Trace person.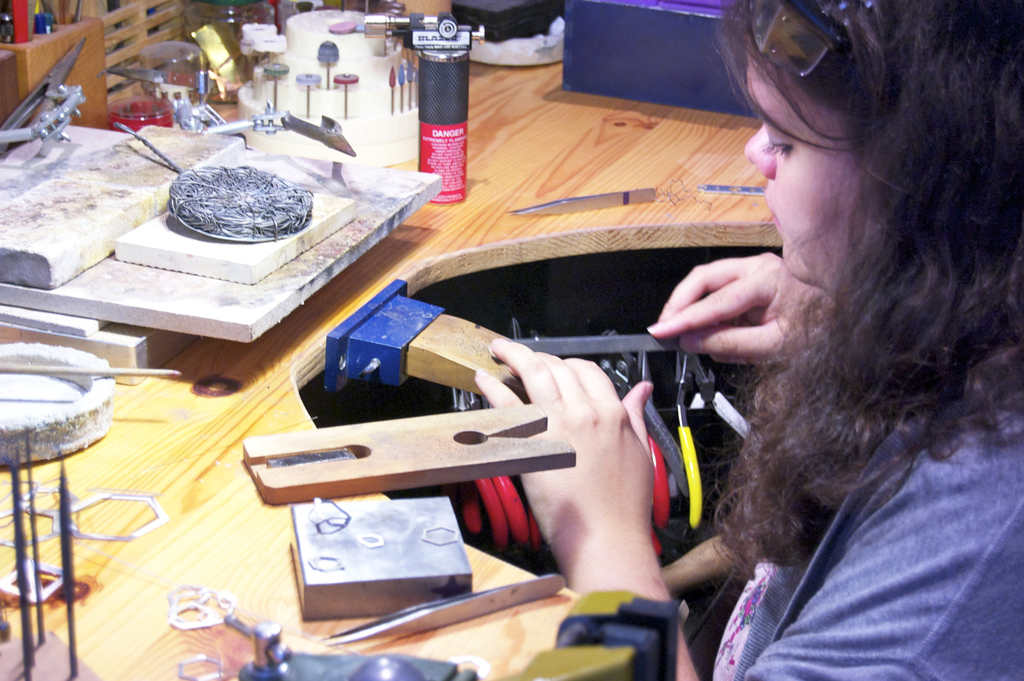
Traced to bbox=[477, 0, 1023, 679].
